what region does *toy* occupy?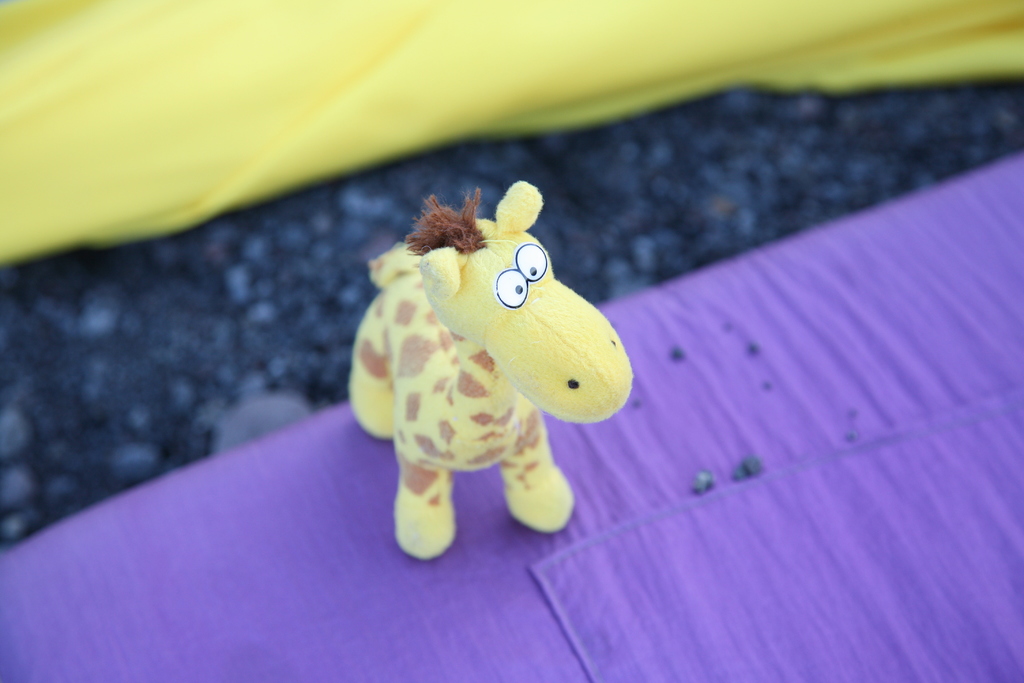
rect(349, 169, 648, 577).
